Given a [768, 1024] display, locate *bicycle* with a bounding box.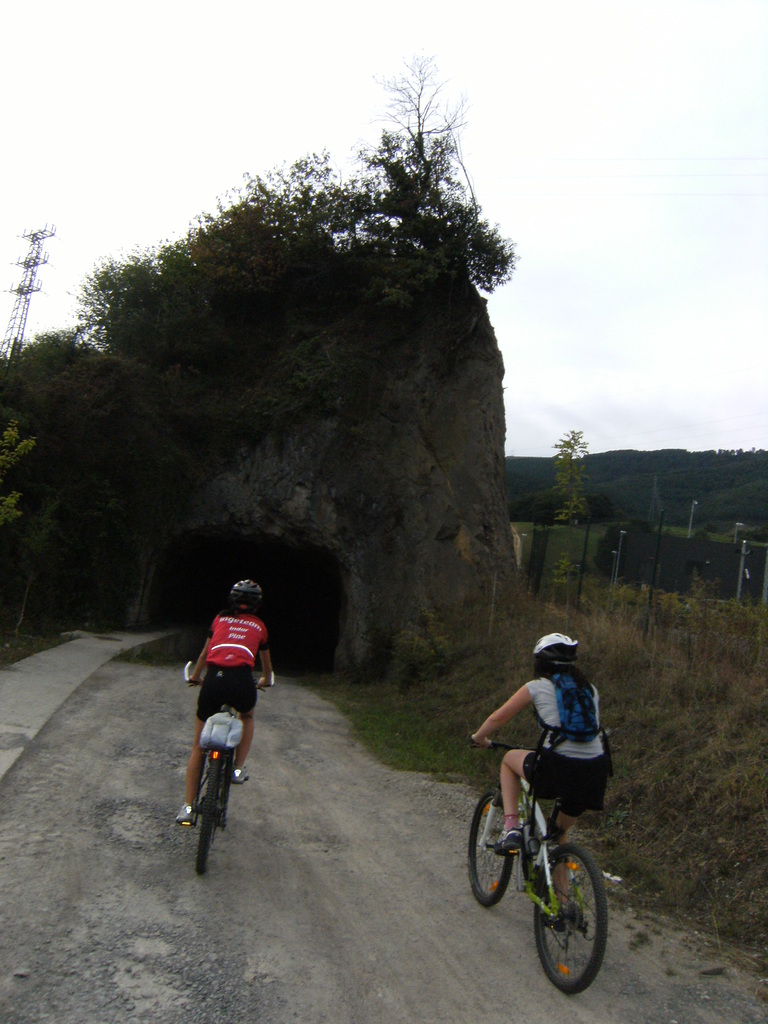
Located: bbox(186, 659, 277, 877).
